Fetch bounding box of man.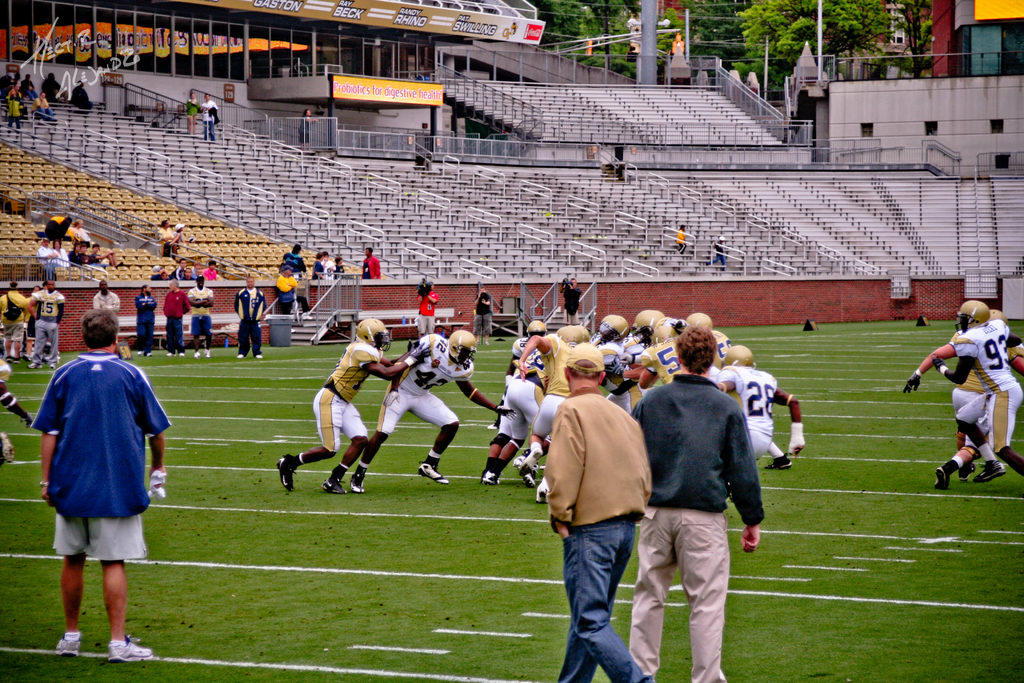
Bbox: (x1=156, y1=218, x2=172, y2=244).
